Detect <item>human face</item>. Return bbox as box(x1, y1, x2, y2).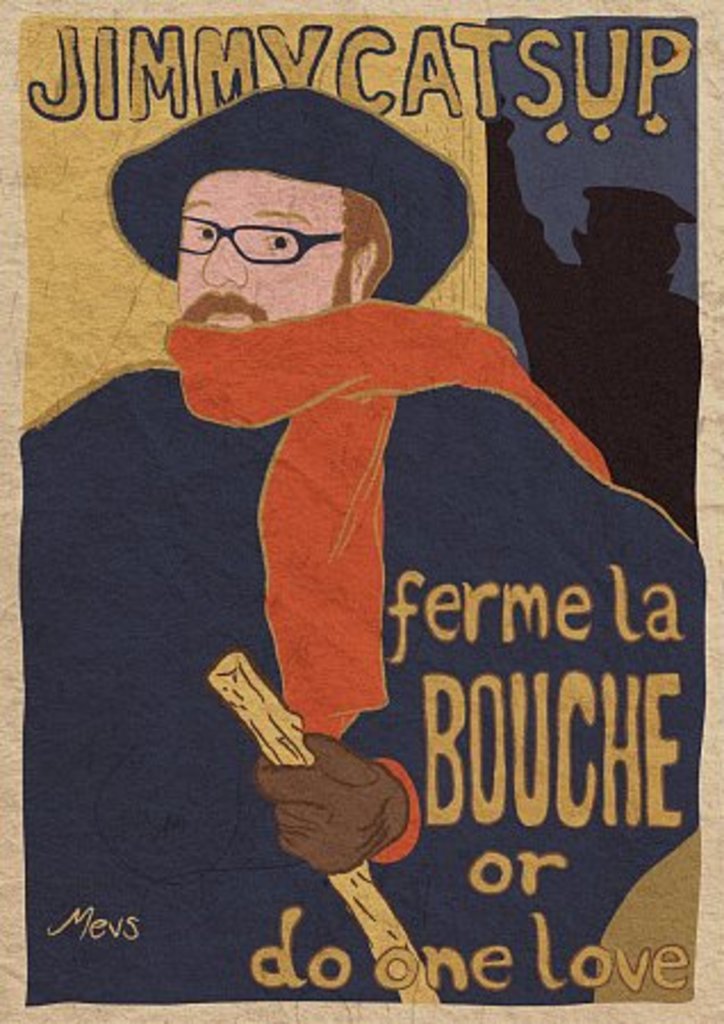
box(173, 162, 344, 321).
